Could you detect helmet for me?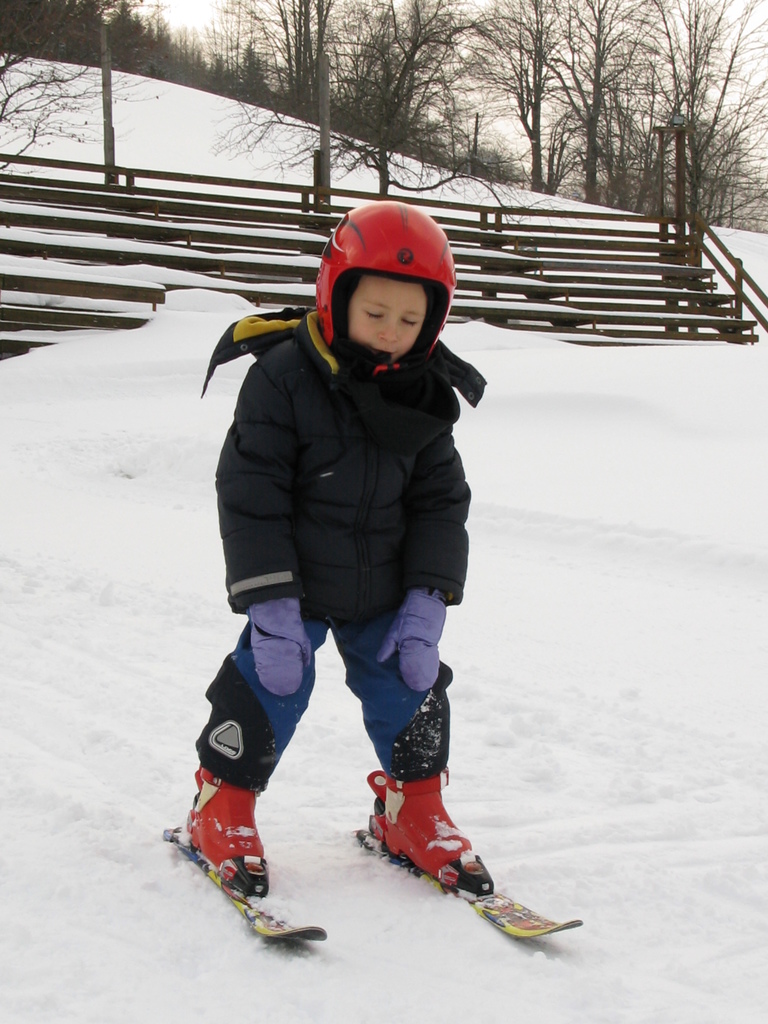
Detection result: 312, 192, 464, 377.
